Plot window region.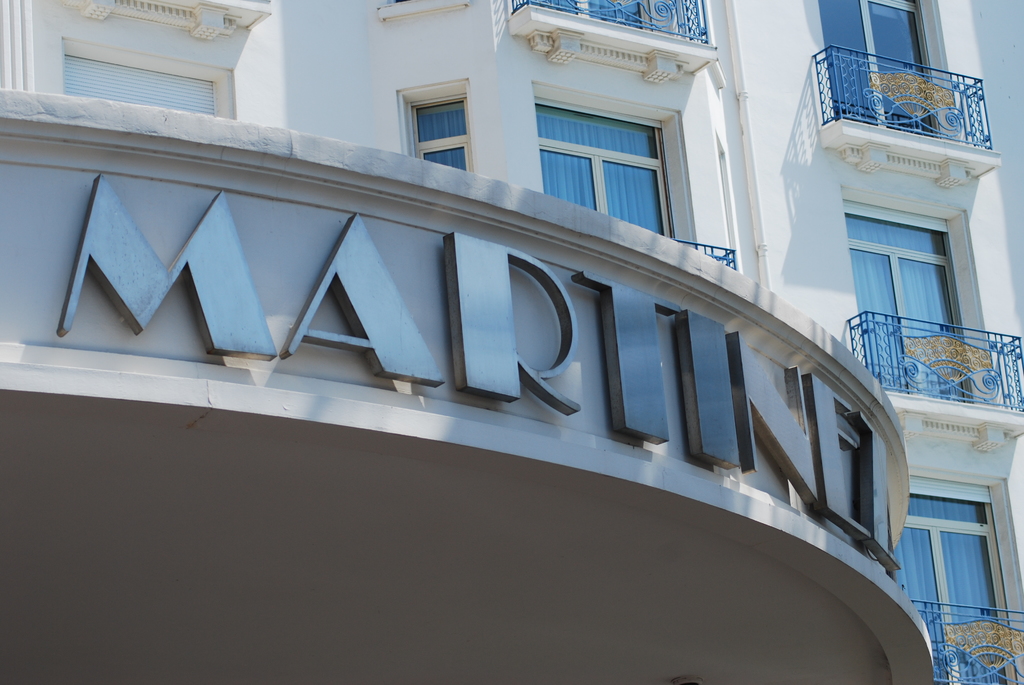
Plotted at <region>879, 487, 1014, 684</region>.
